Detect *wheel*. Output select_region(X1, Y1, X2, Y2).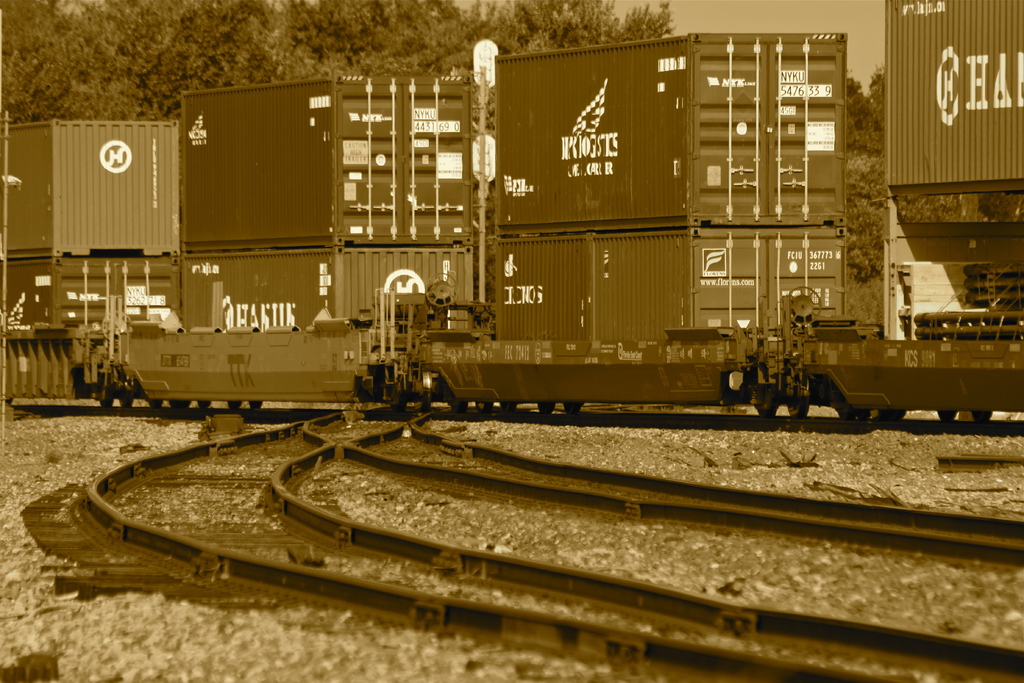
select_region(171, 399, 192, 409).
